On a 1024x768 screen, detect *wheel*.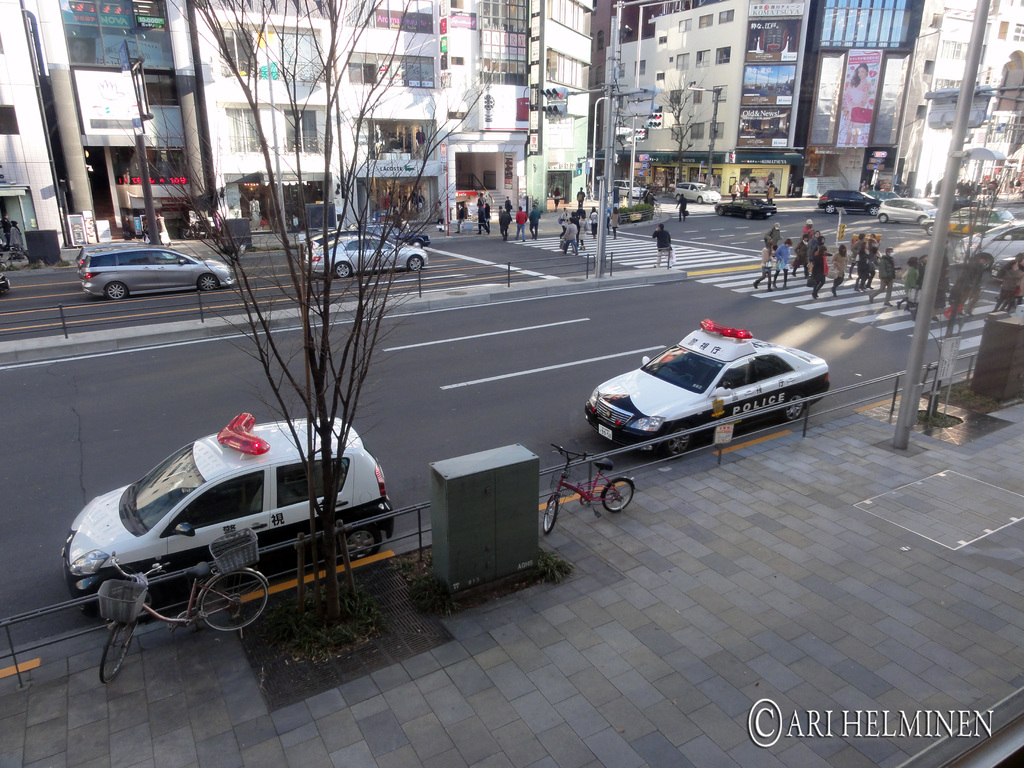
408:255:423:269.
